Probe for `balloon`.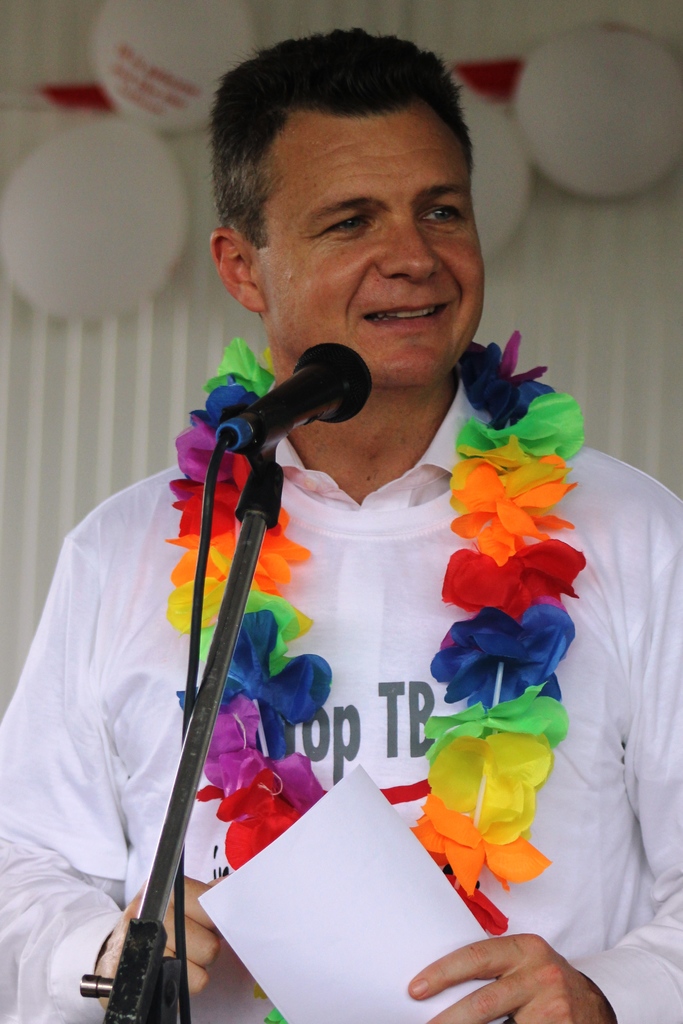
Probe result: [88, 0, 258, 137].
